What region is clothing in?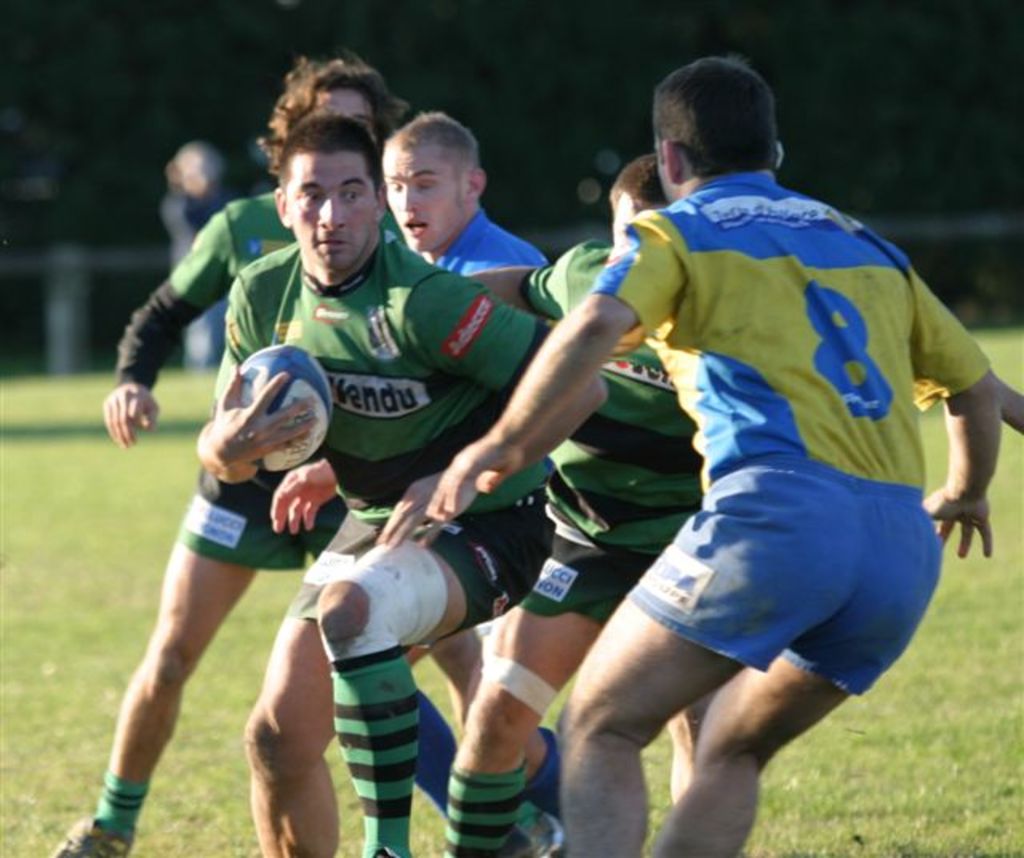
pyautogui.locateOnScreen(542, 150, 968, 701).
